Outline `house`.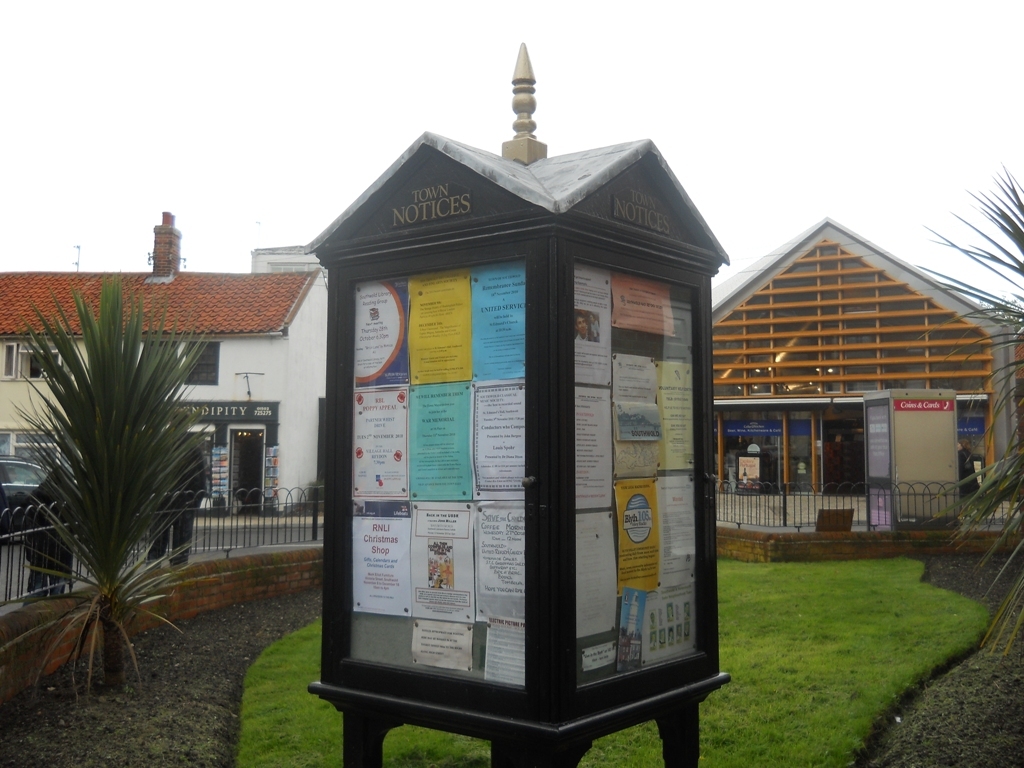
Outline: bbox=[0, 212, 330, 510].
